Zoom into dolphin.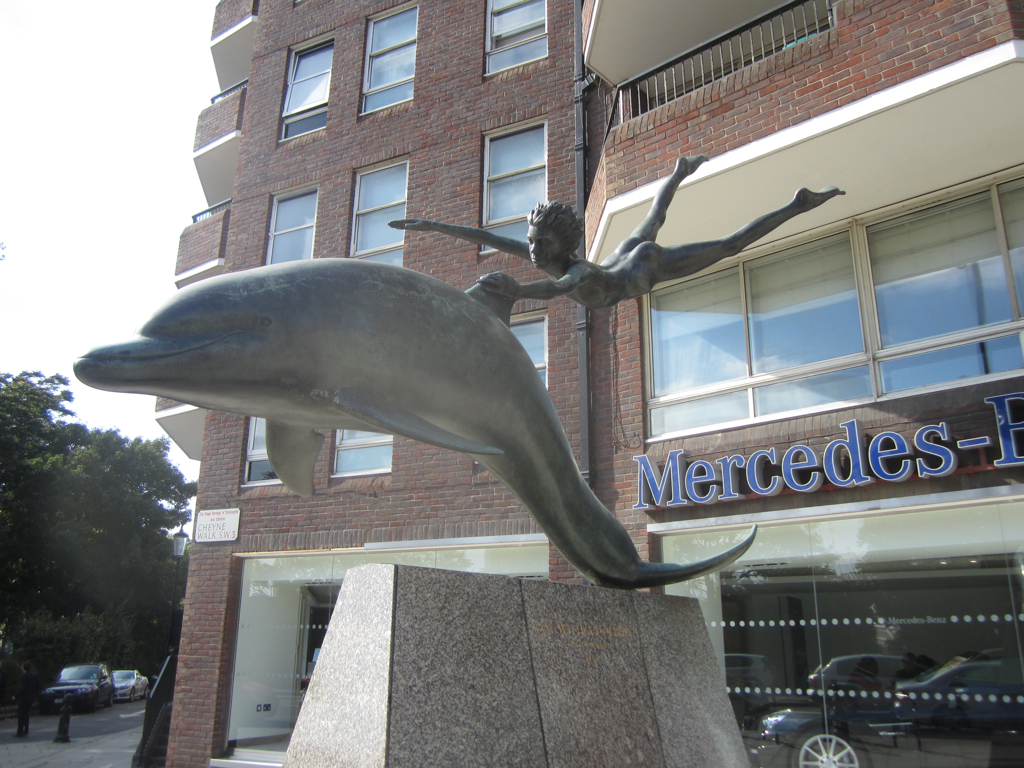
Zoom target: [left=65, top=255, right=756, bottom=587].
